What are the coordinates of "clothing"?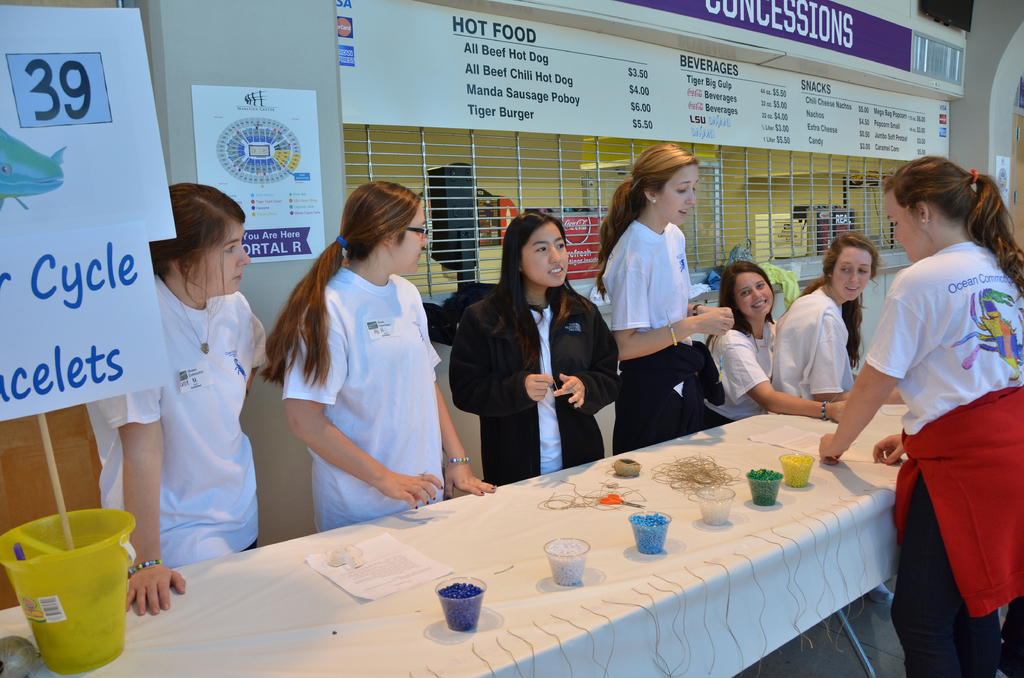
854/211/1009/636.
